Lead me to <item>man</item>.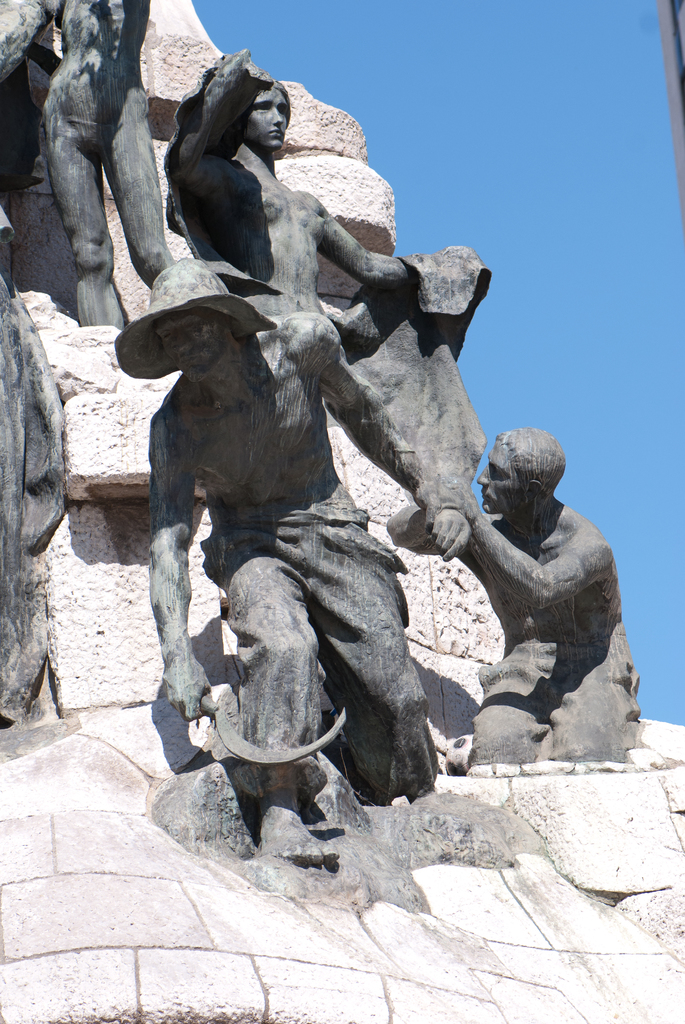
Lead to 437,410,647,790.
